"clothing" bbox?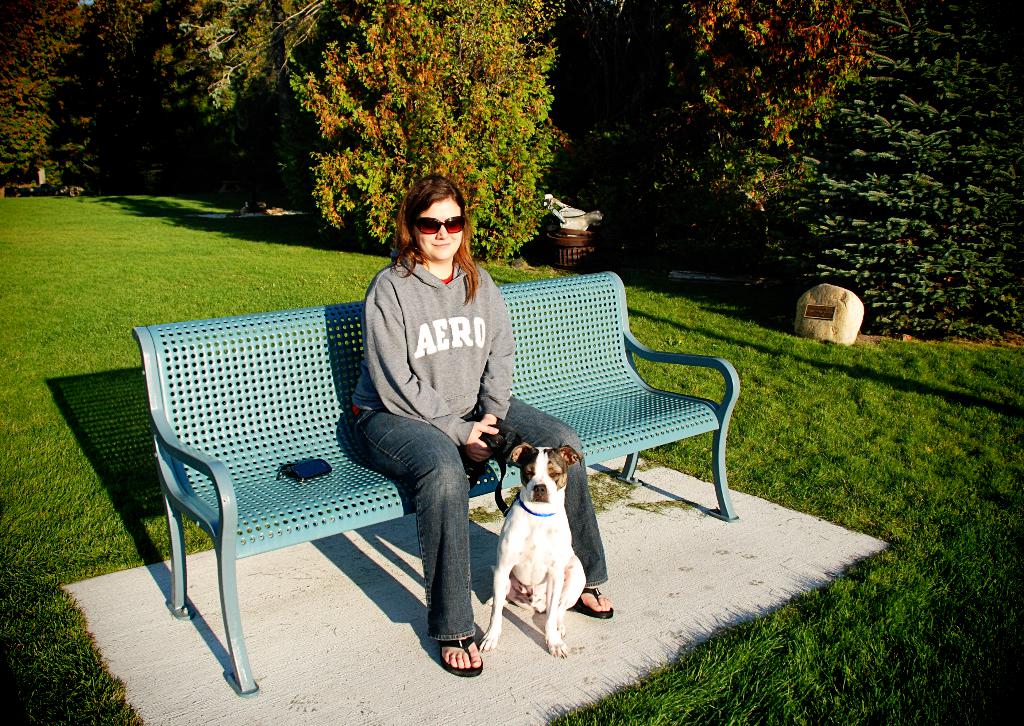
(345, 247, 515, 440)
